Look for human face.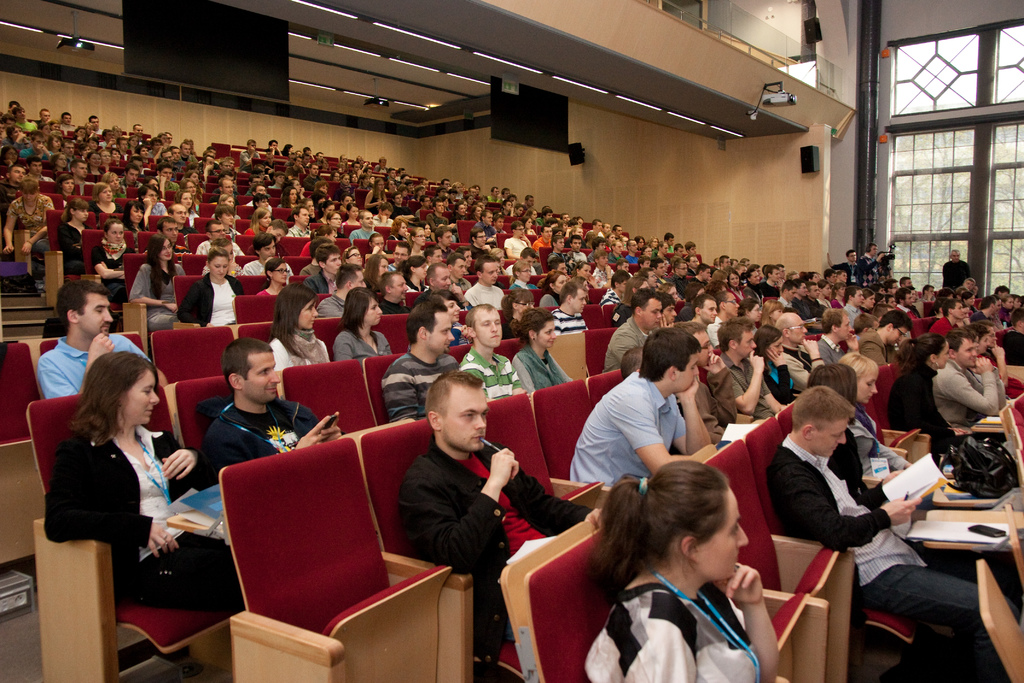
Found: (60, 177, 75, 194).
